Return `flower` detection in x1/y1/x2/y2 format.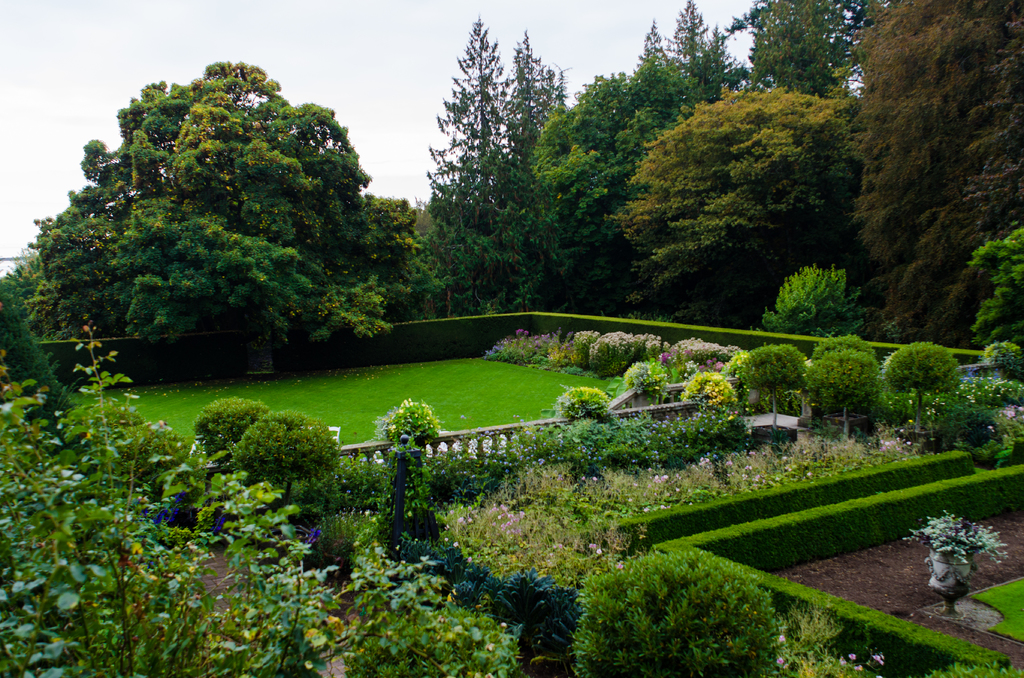
777/634/783/643.
